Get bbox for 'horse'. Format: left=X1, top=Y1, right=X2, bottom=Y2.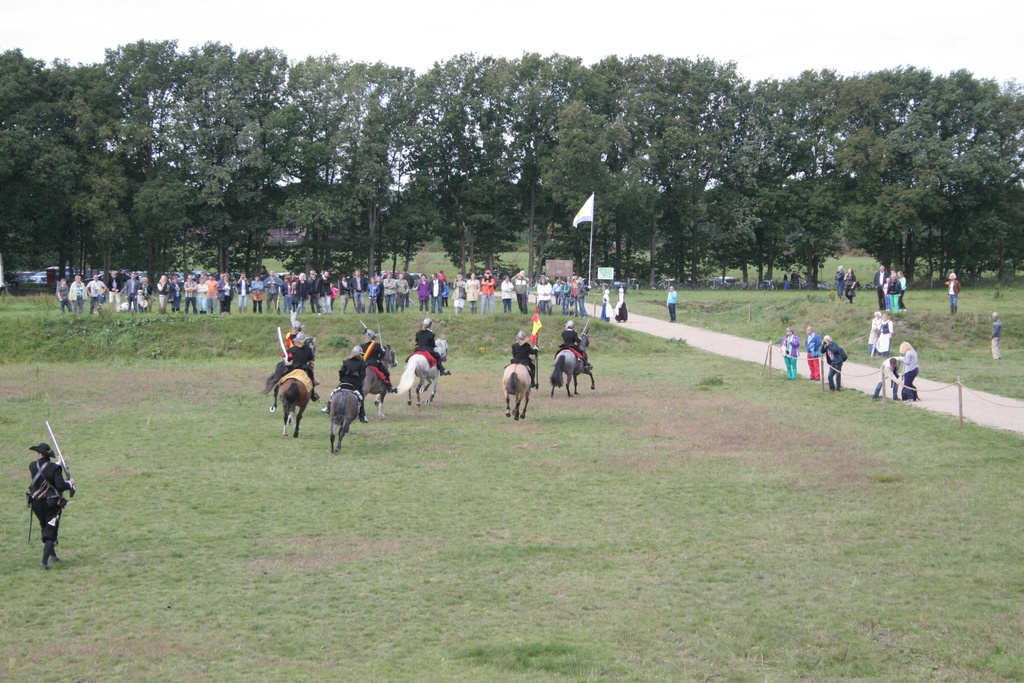
left=276, top=357, right=312, bottom=440.
